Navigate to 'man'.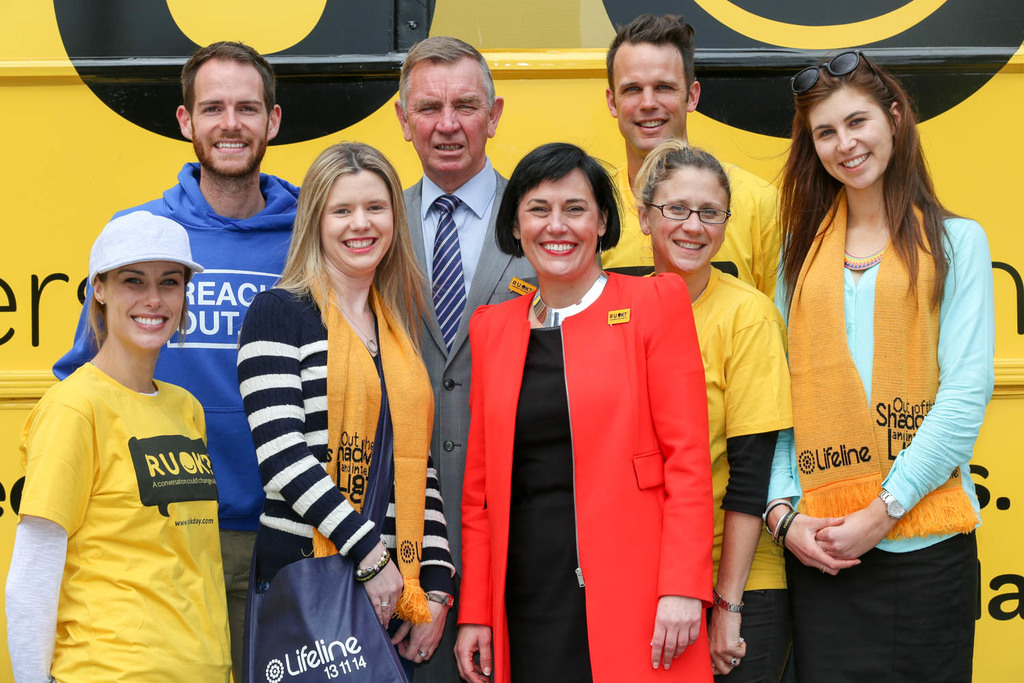
Navigation target: locate(380, 35, 540, 682).
